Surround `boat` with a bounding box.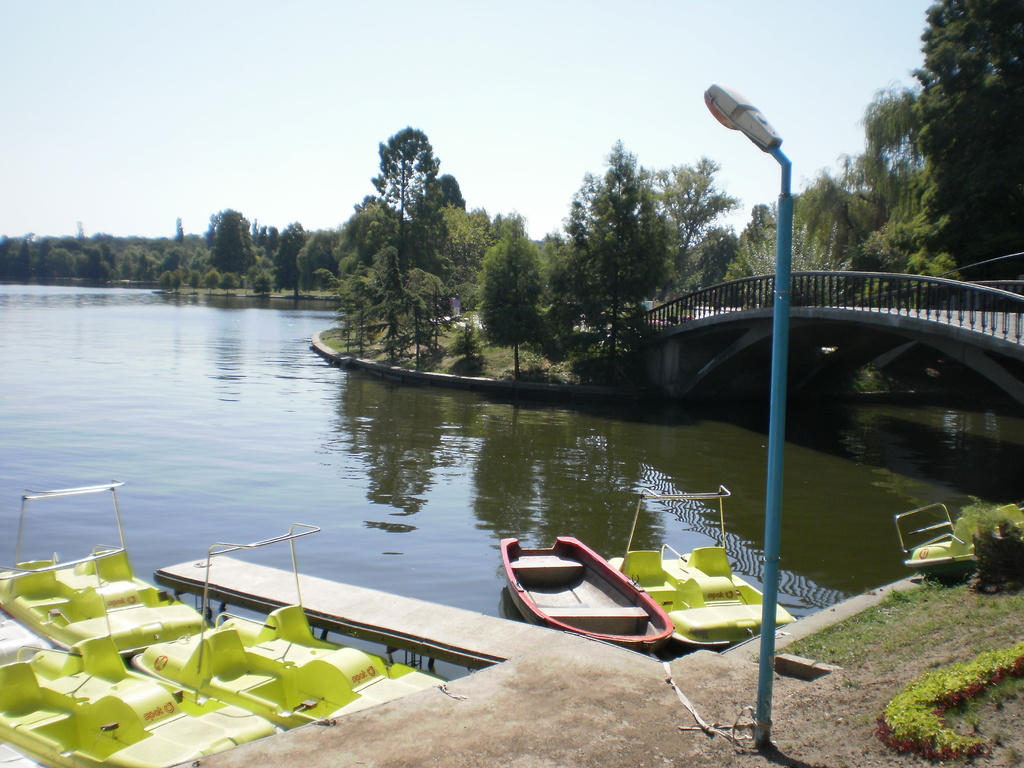
box(899, 499, 1023, 576).
